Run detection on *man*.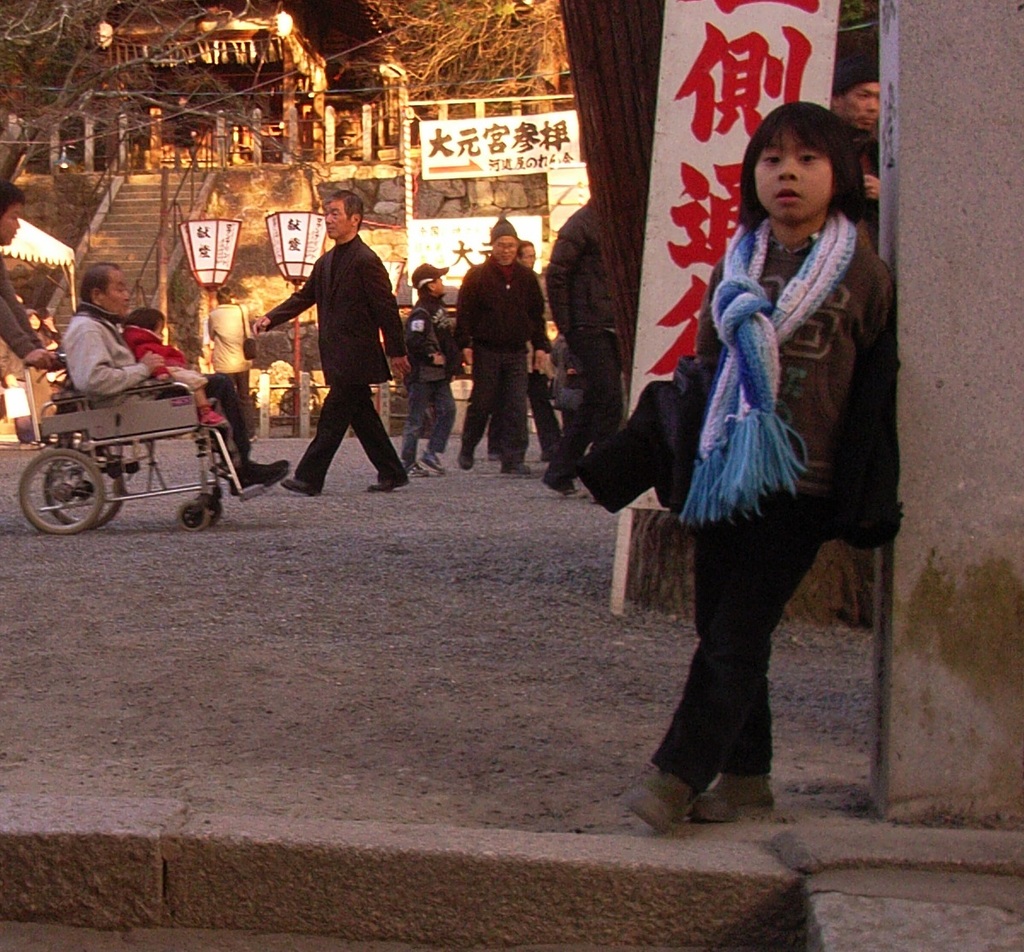
Result: left=483, top=235, right=566, bottom=467.
